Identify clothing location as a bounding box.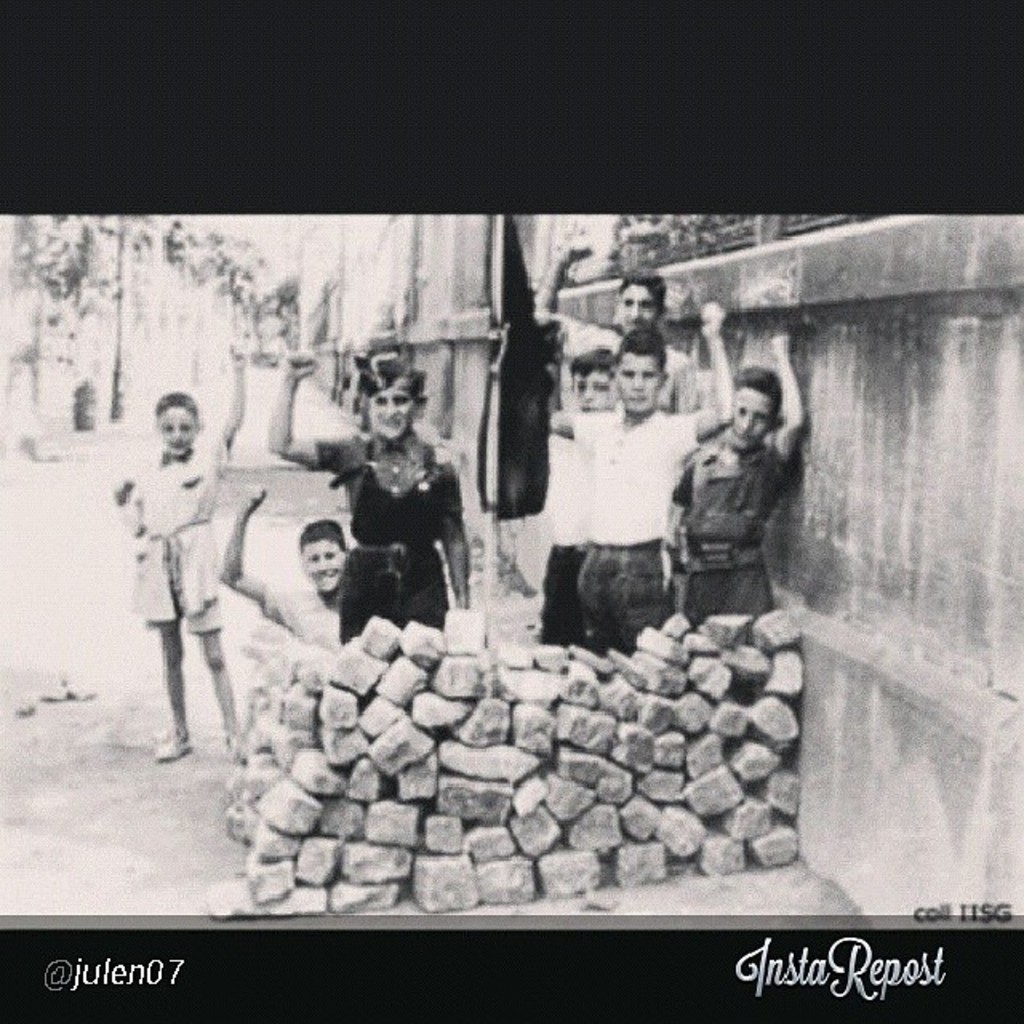
<region>258, 568, 344, 661</region>.
